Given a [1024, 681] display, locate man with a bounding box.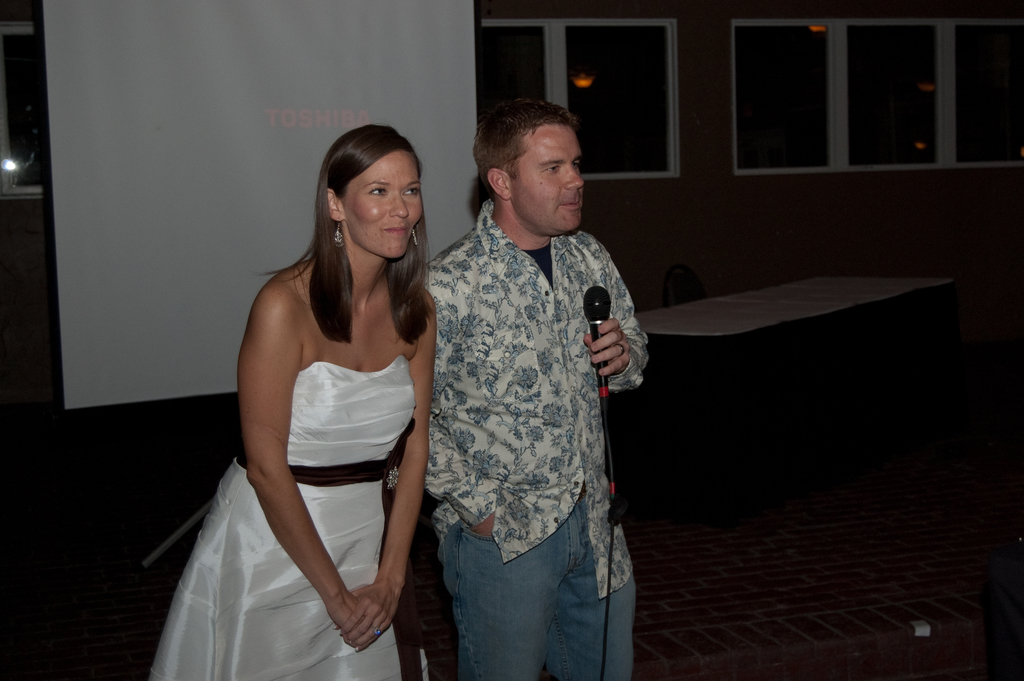
Located: {"x1": 412, "y1": 95, "x2": 666, "y2": 680}.
